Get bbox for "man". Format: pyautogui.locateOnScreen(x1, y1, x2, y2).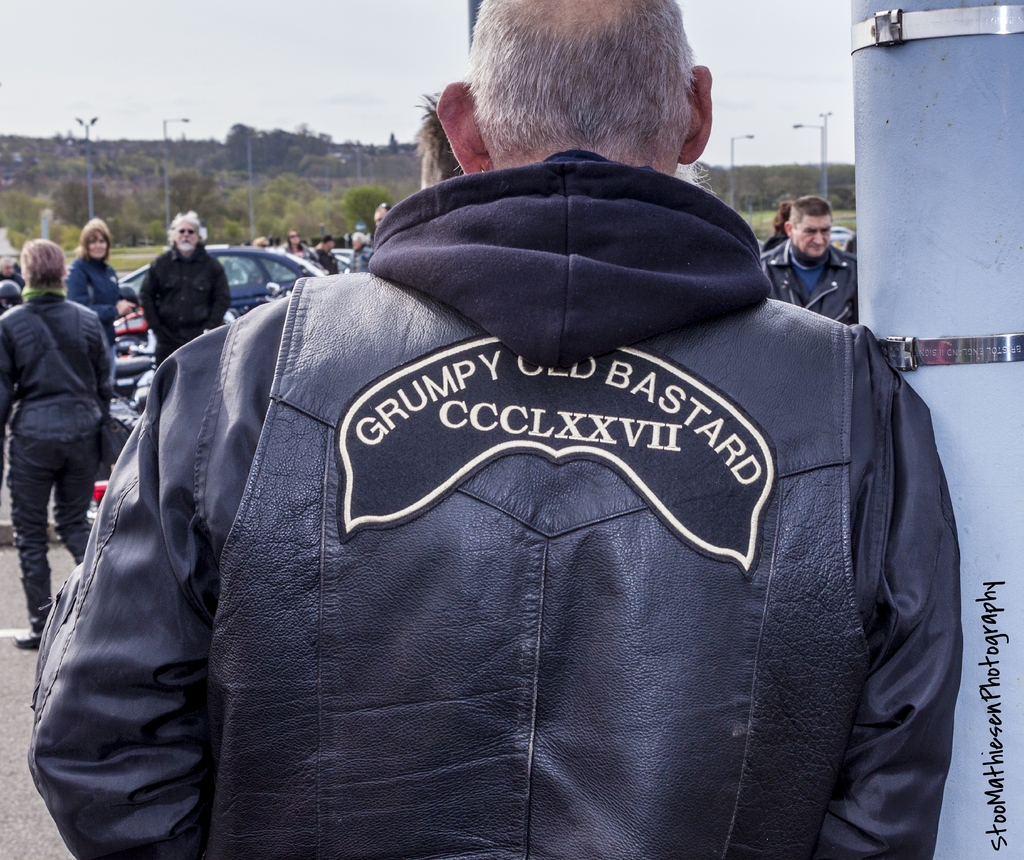
pyautogui.locateOnScreen(313, 232, 334, 269).
